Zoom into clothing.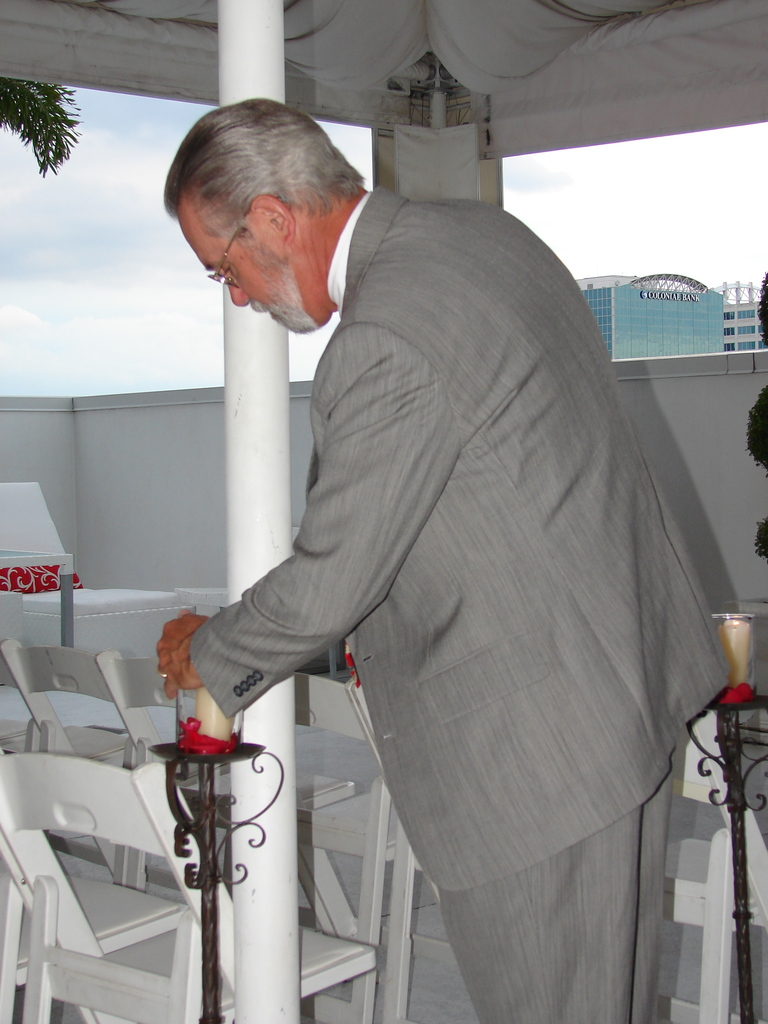
Zoom target: [x1=214, y1=170, x2=703, y2=983].
